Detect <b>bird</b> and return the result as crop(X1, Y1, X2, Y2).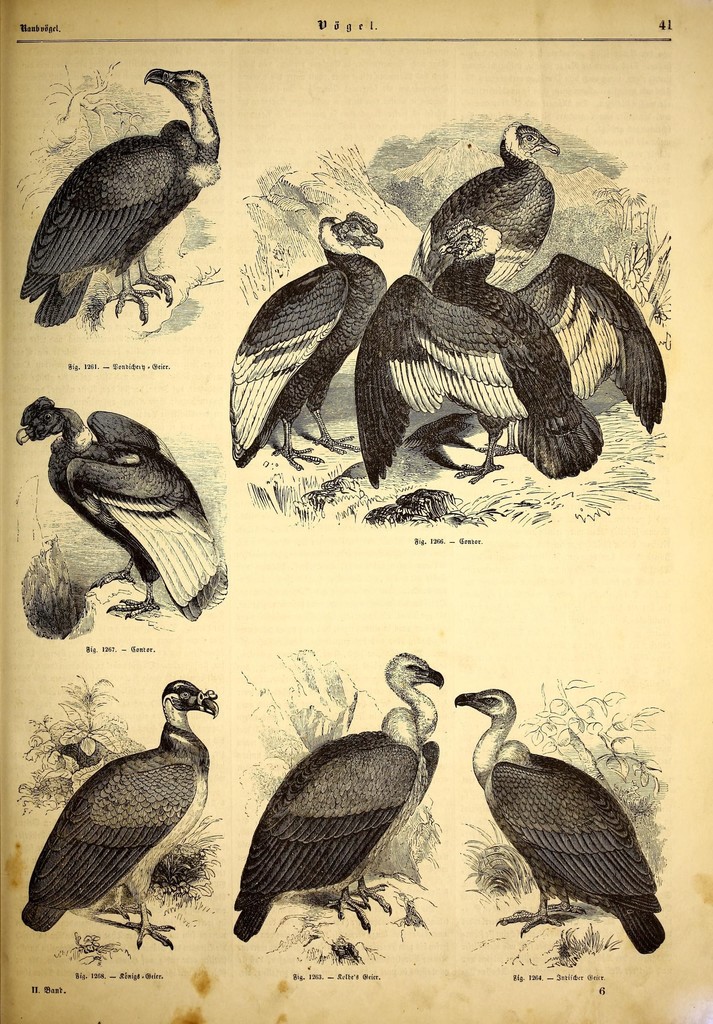
crop(223, 211, 395, 470).
